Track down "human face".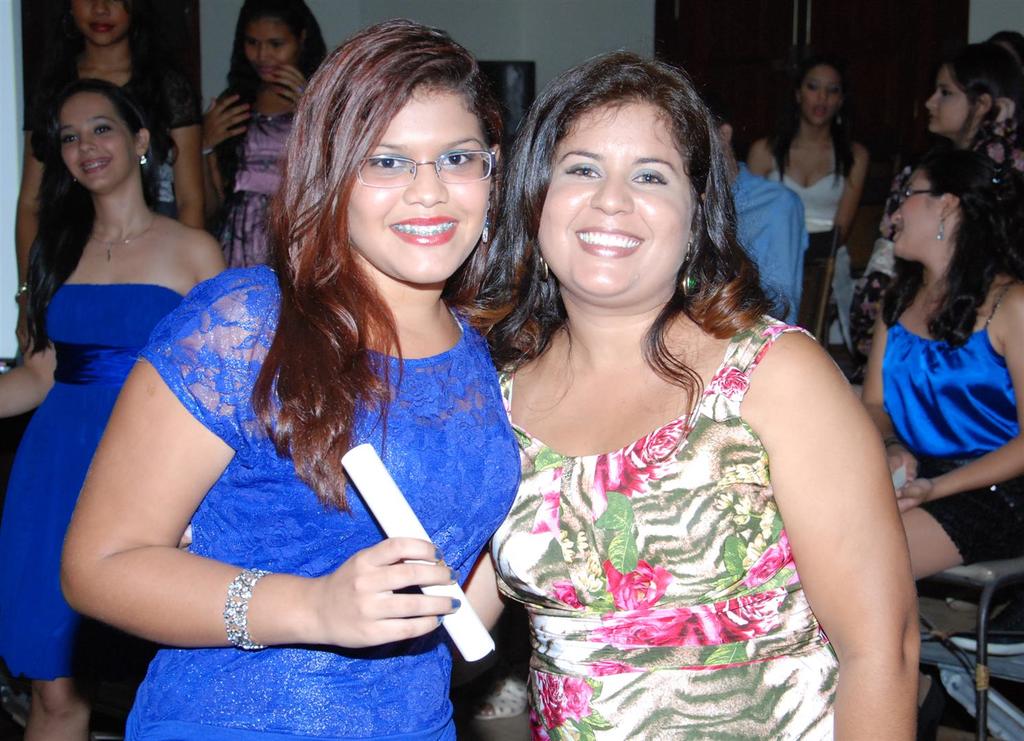
Tracked to box=[799, 63, 841, 124].
